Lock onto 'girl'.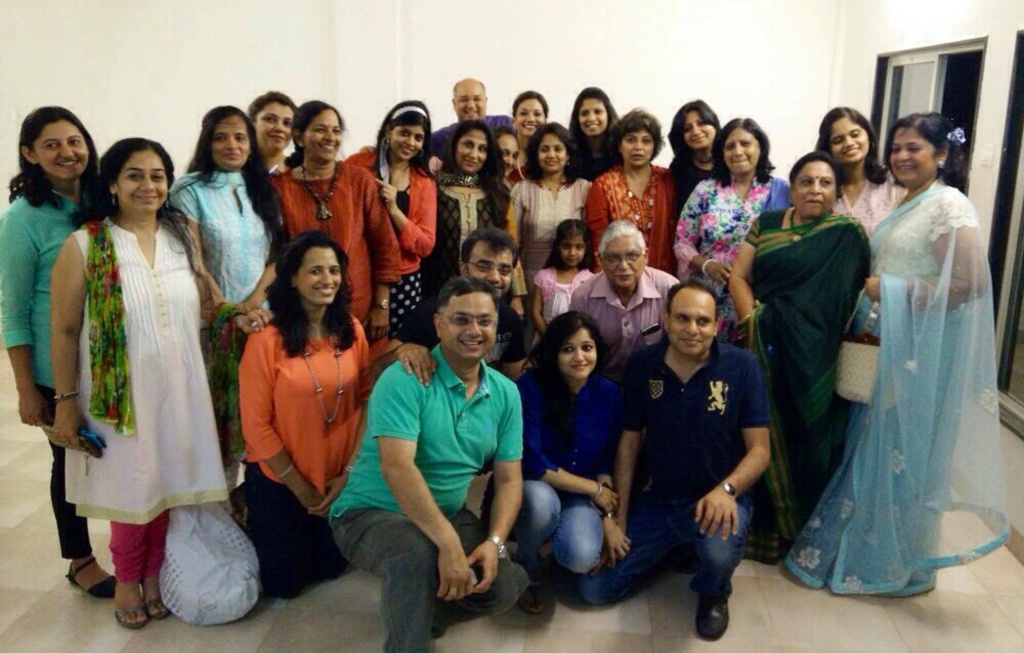
Locked: [x1=531, y1=216, x2=597, y2=349].
